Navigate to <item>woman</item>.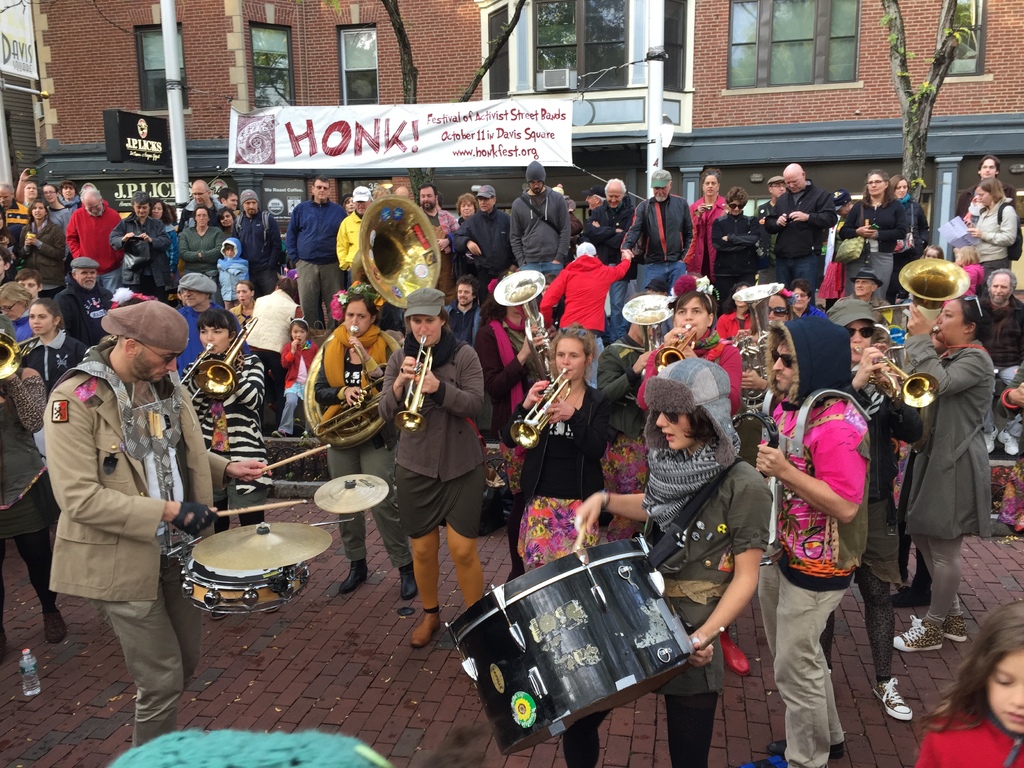
Navigation target: [left=836, top=170, right=909, bottom=295].
